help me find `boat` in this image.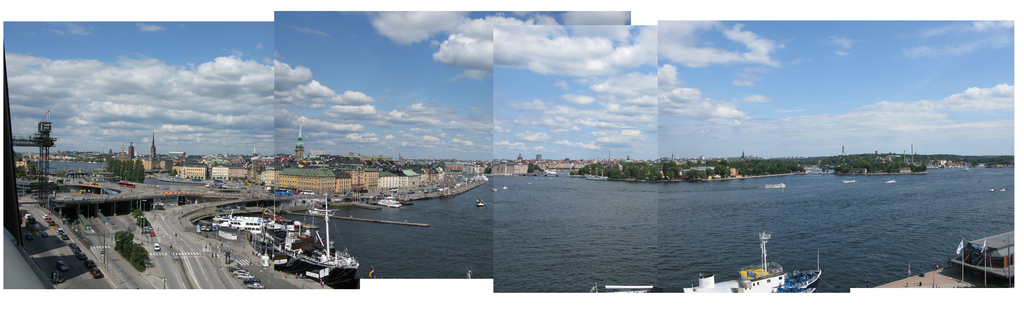
Found it: [x1=587, y1=166, x2=610, y2=181].
